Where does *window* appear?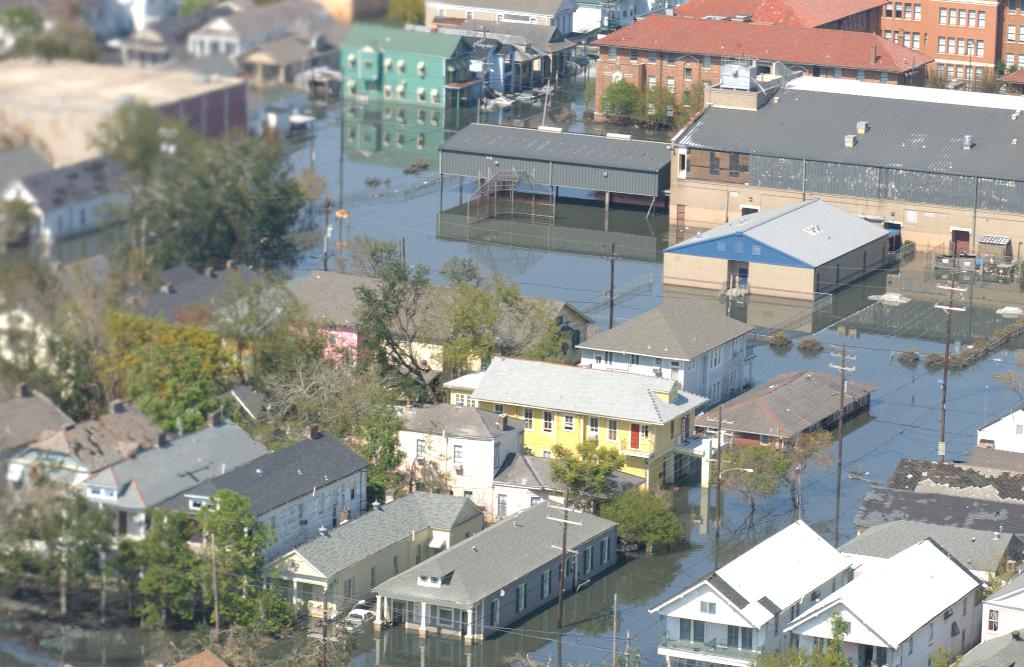
Appears at {"left": 833, "top": 68, "right": 842, "bottom": 76}.
